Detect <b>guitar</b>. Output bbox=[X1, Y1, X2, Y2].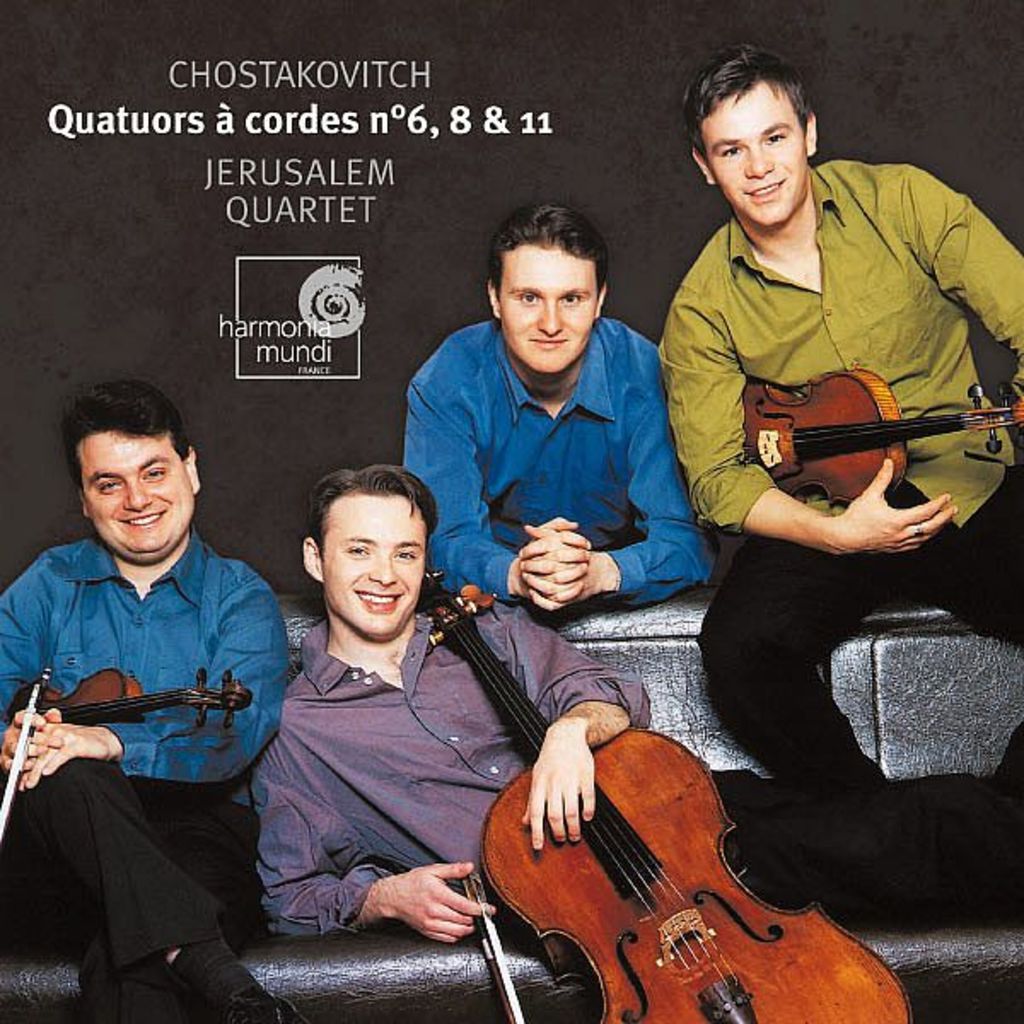
bbox=[2, 667, 247, 736].
